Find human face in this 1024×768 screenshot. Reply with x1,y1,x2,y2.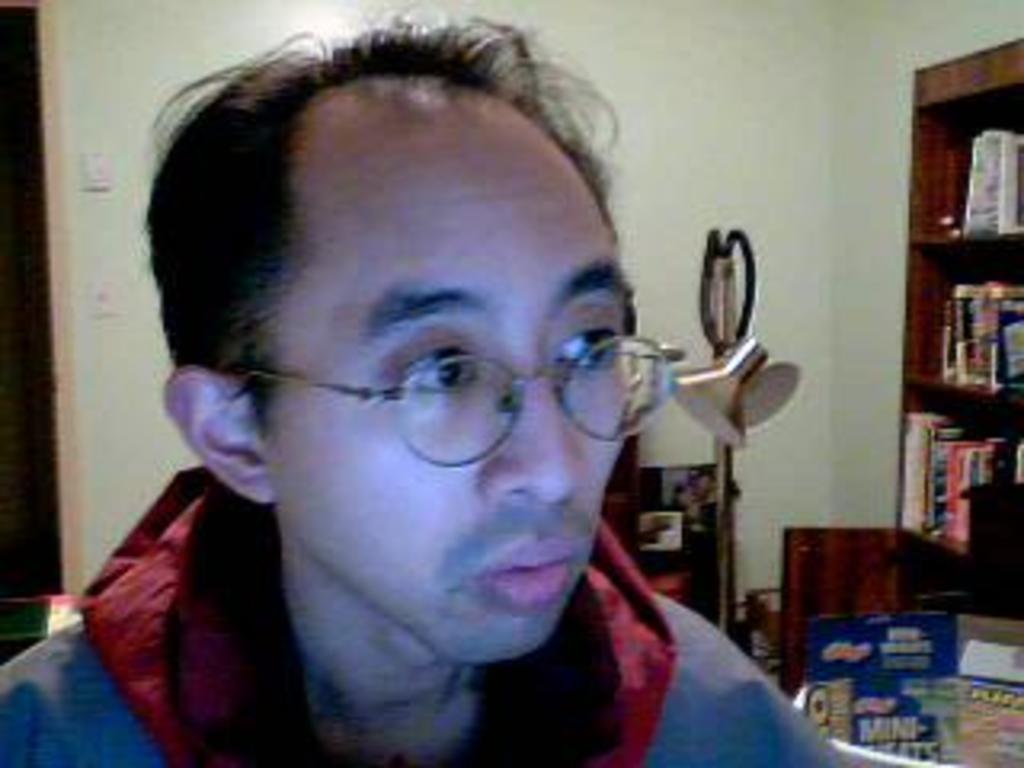
250,102,698,653.
